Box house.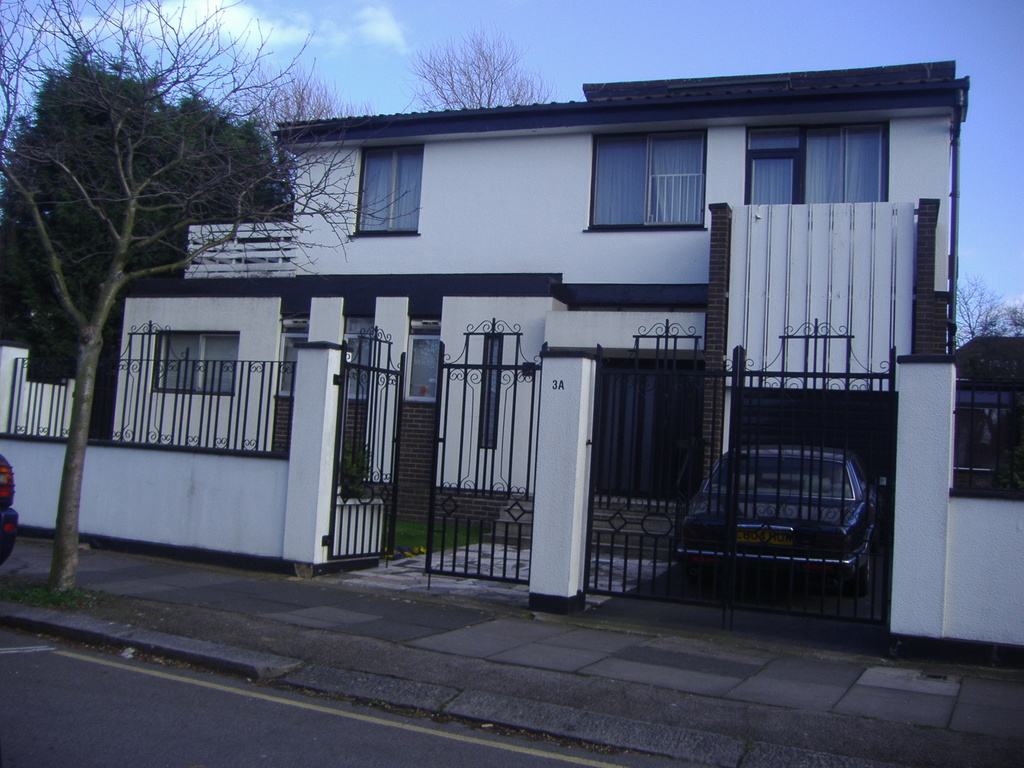
101, 56, 955, 584.
